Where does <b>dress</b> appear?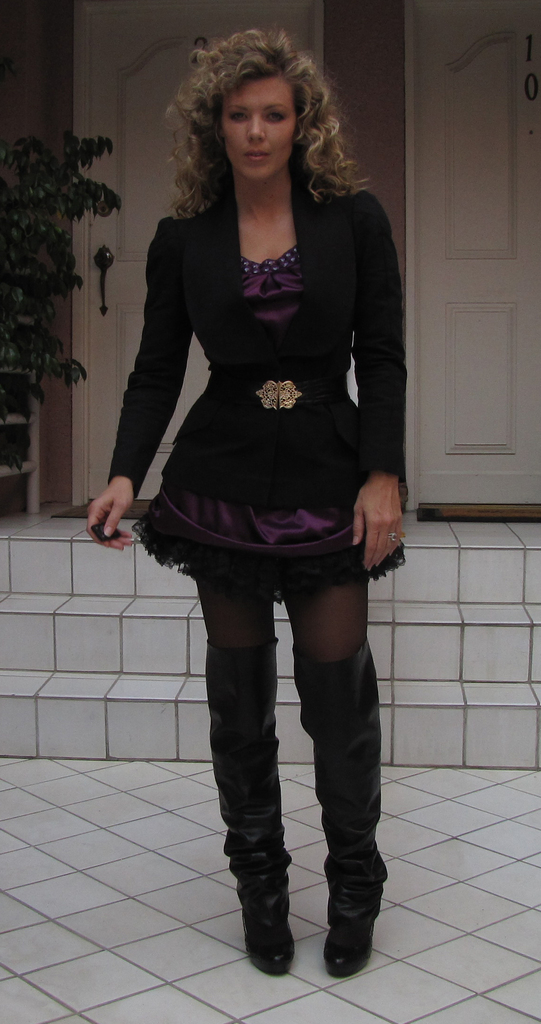
Appears at <bbox>133, 240, 407, 602</bbox>.
